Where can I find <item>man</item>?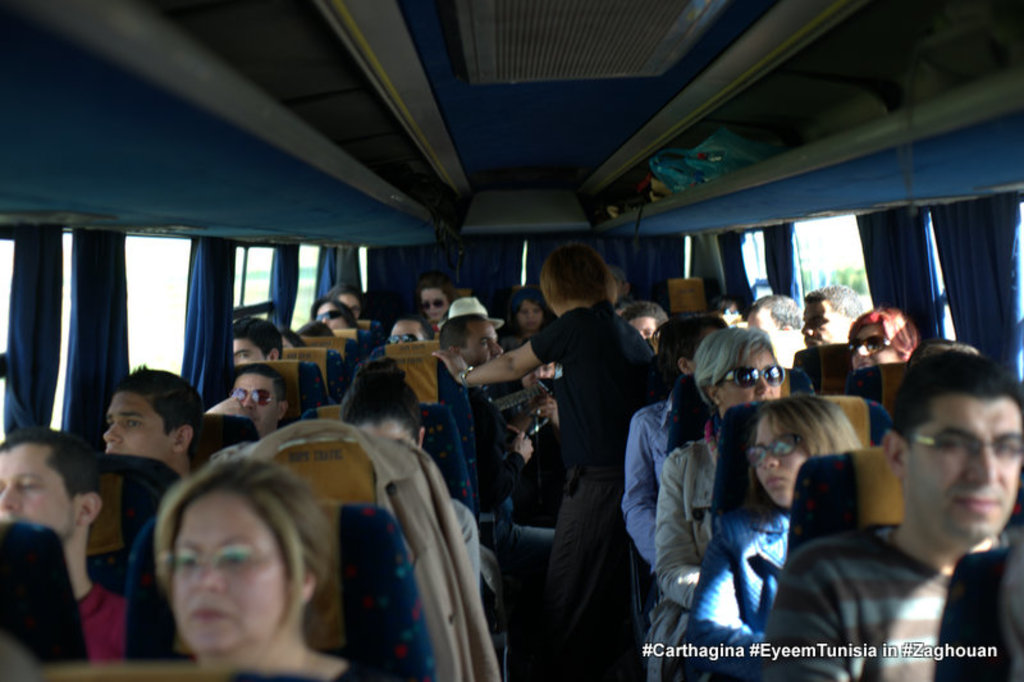
You can find it at [left=385, top=312, right=431, bottom=345].
